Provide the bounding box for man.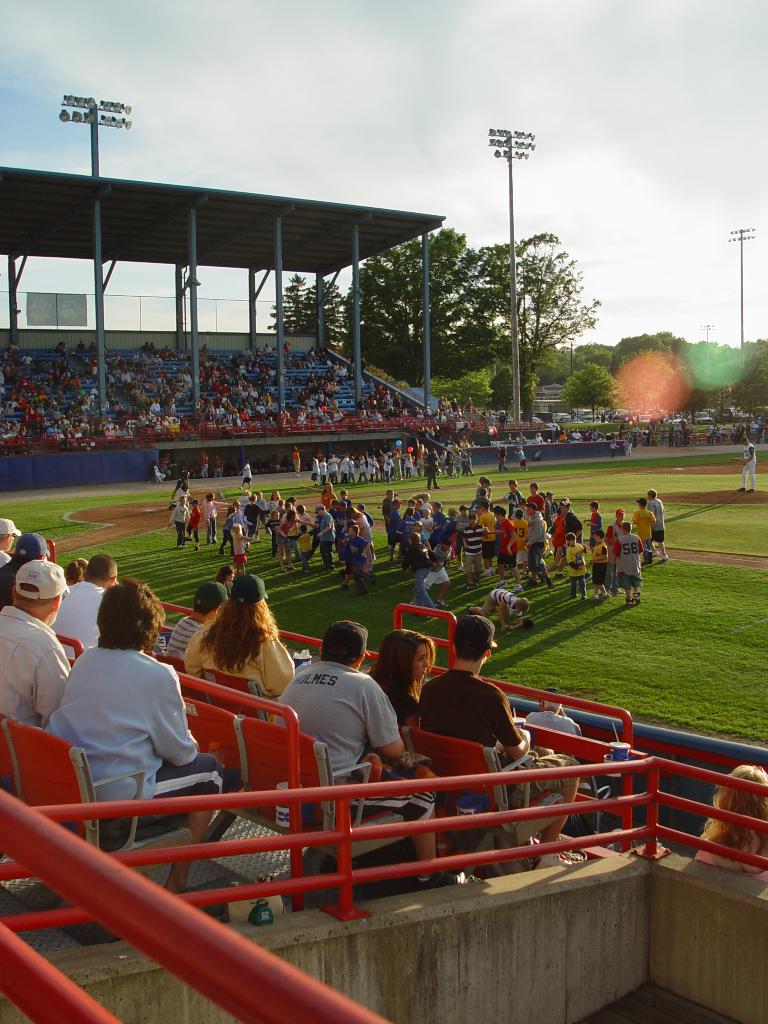
BBox(276, 625, 436, 819).
